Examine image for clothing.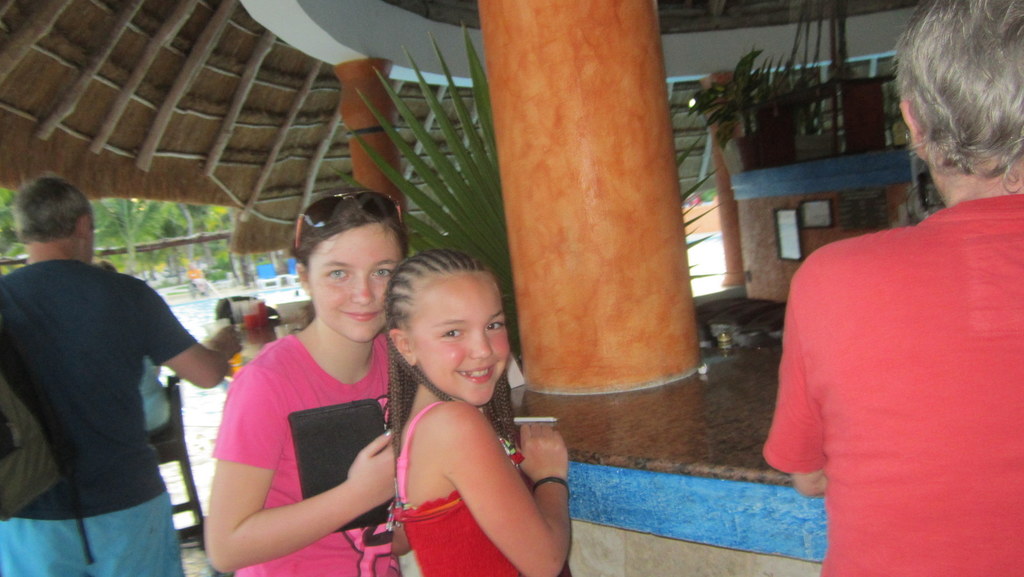
Examination result: [399,394,568,574].
